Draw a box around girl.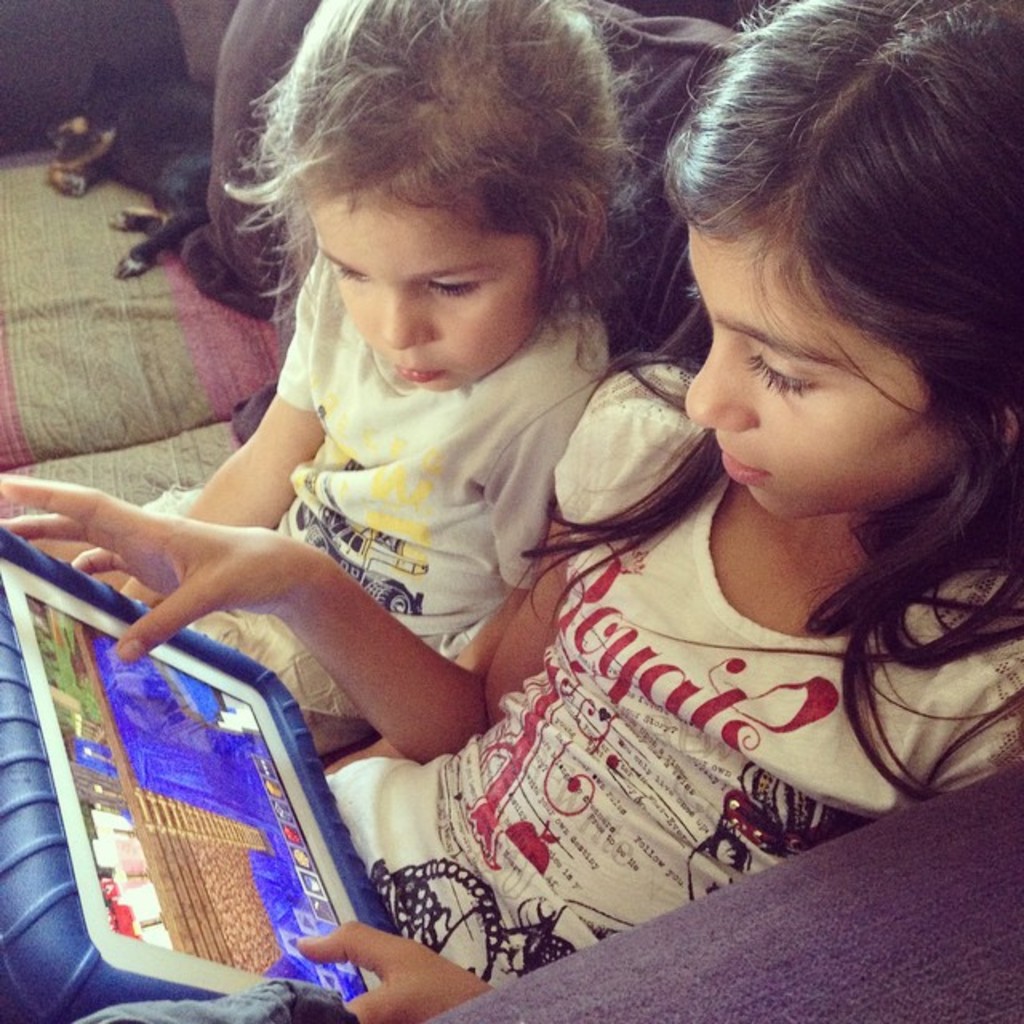
select_region(0, 0, 1022, 1022).
